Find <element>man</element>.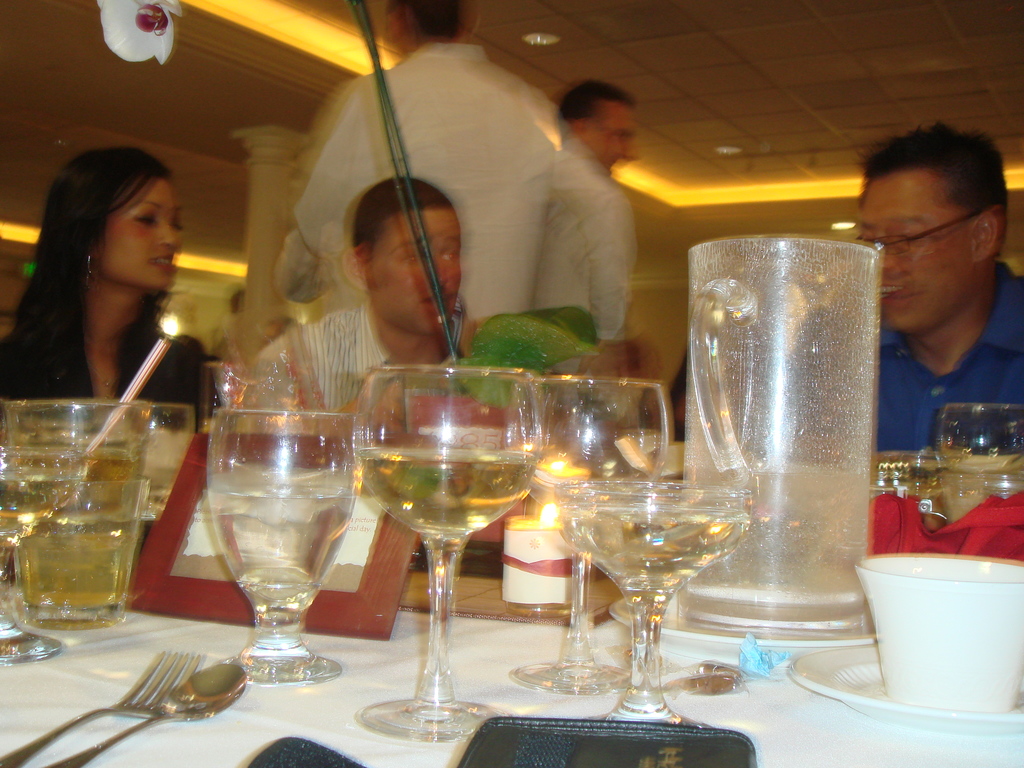
244/173/483/431.
